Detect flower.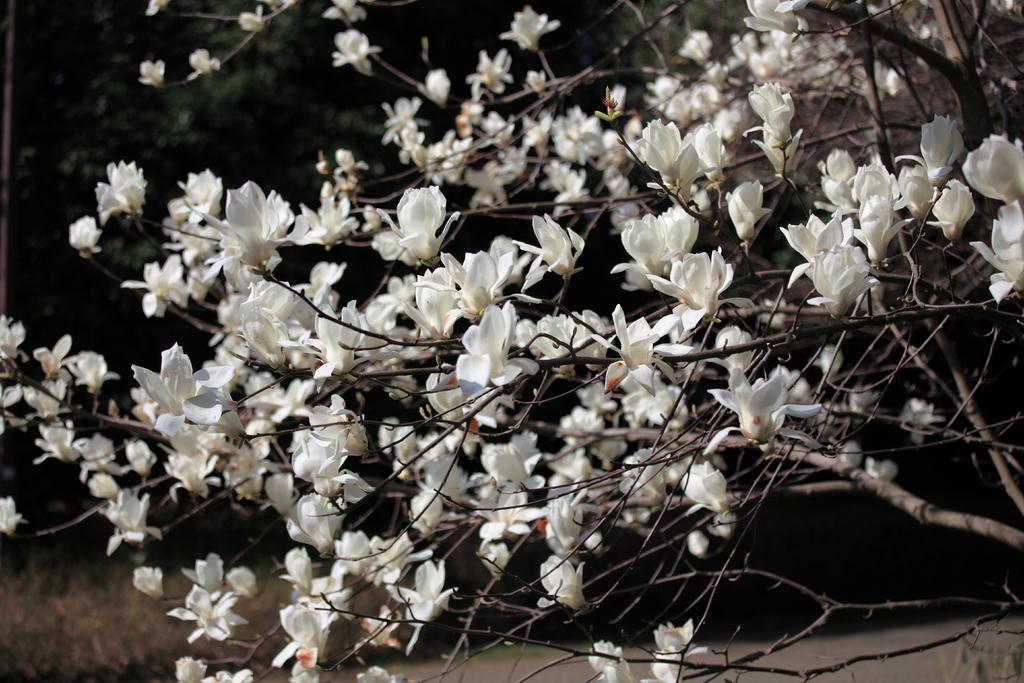
Detected at 124/343/225/443.
